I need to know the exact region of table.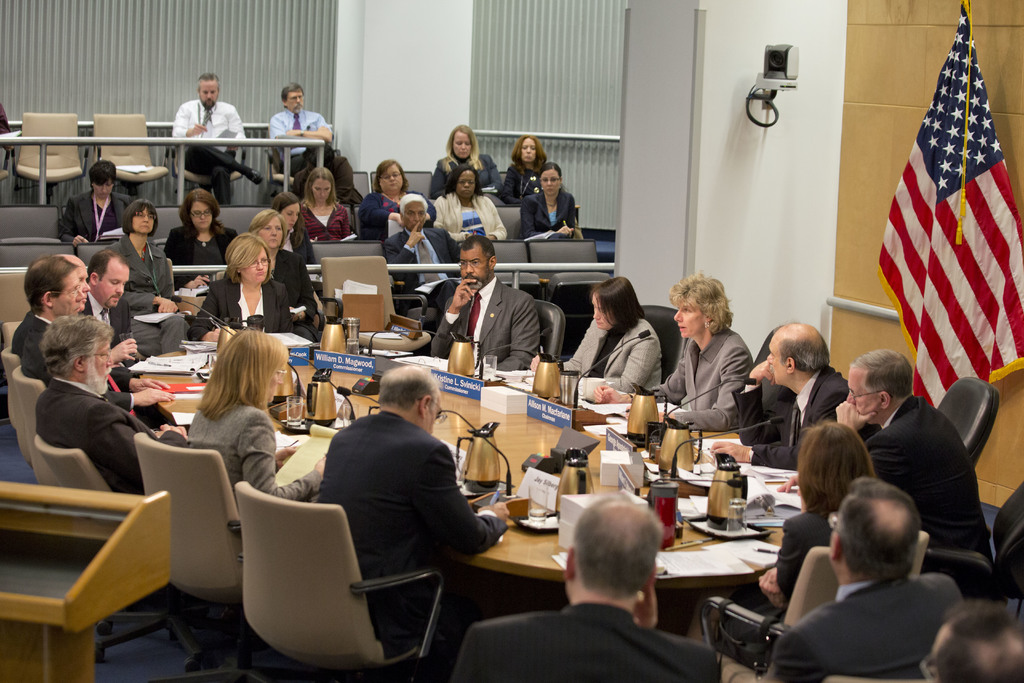
Region: select_region(129, 340, 804, 593).
